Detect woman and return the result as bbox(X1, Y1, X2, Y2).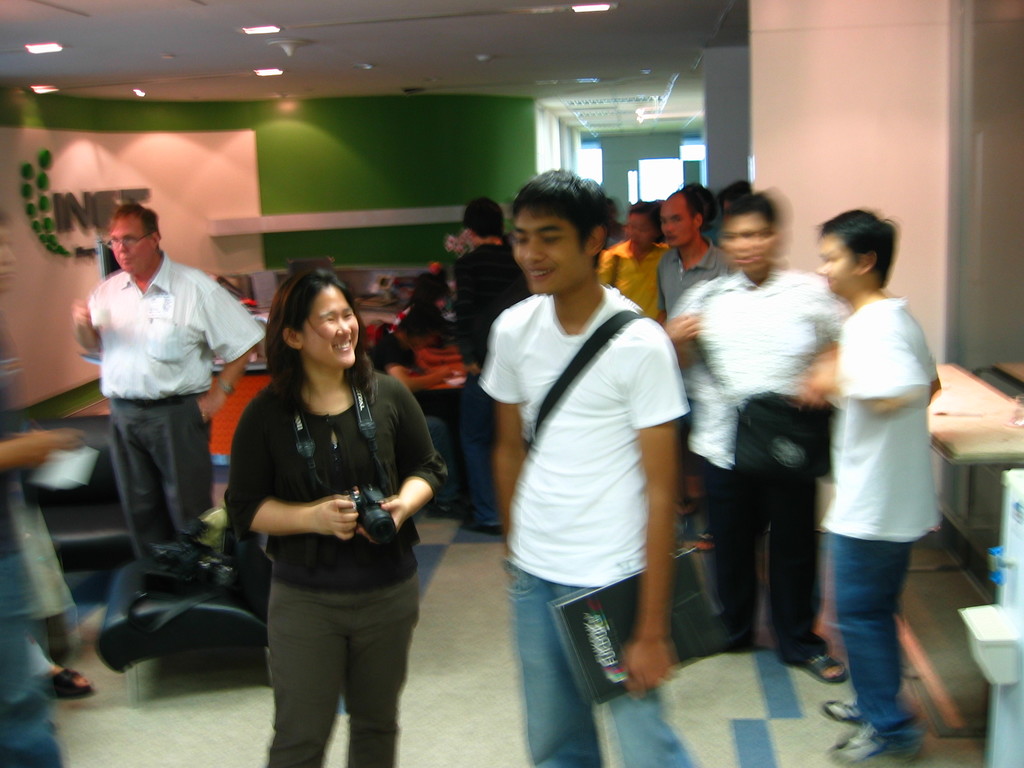
bbox(209, 241, 435, 767).
